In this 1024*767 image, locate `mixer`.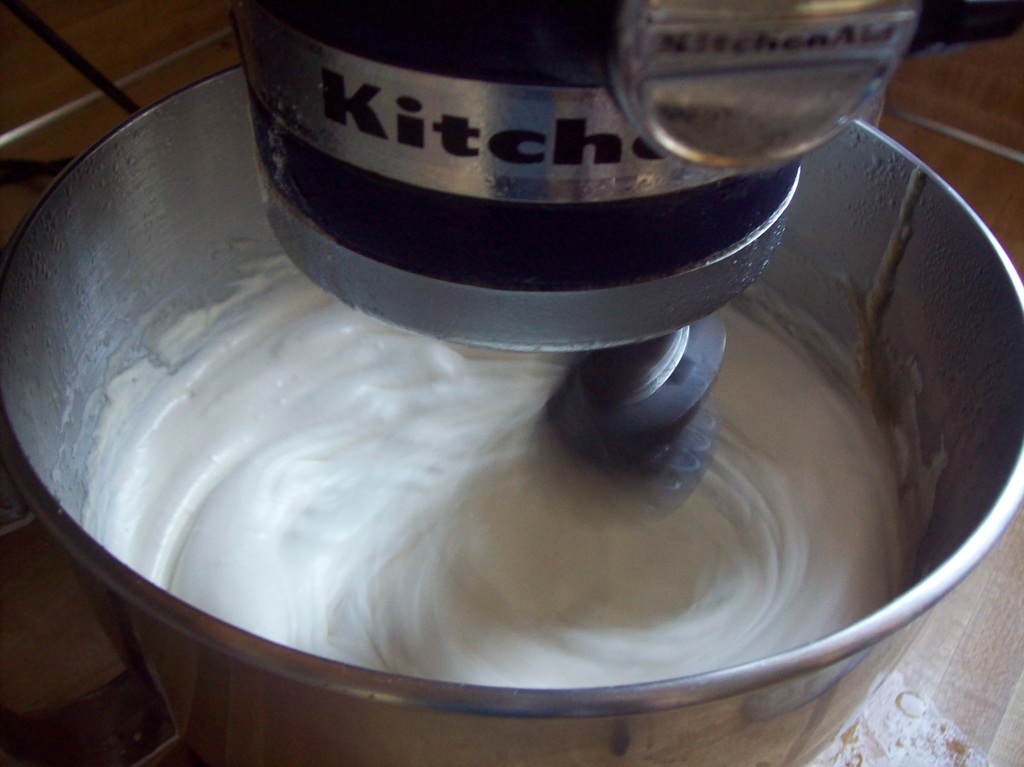
Bounding box: region(1, 0, 1023, 766).
